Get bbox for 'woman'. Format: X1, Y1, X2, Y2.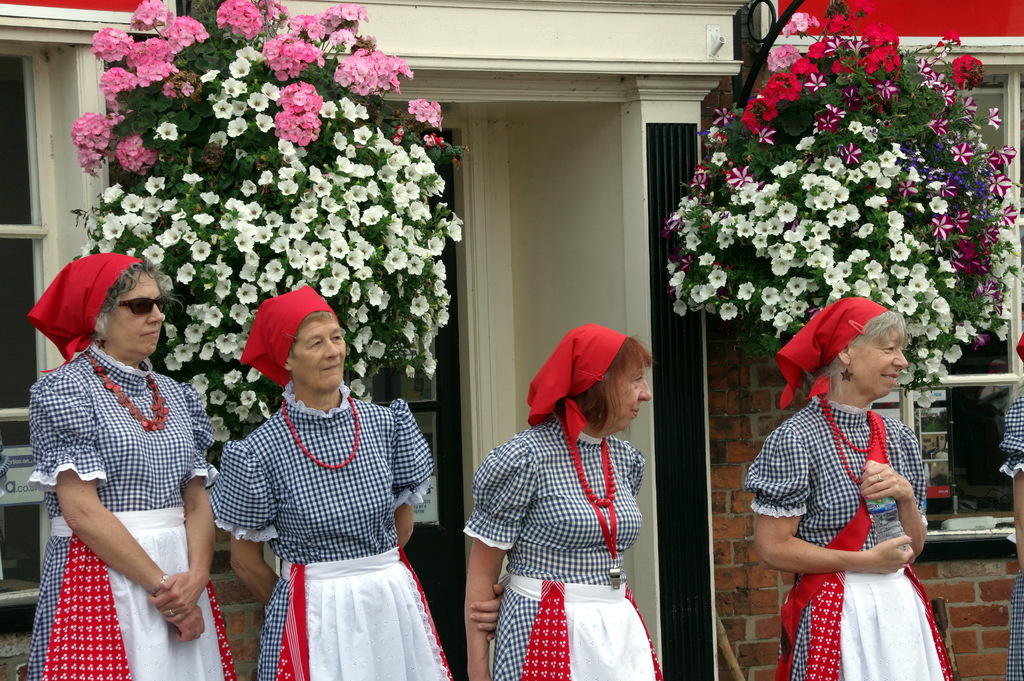
463, 318, 673, 680.
